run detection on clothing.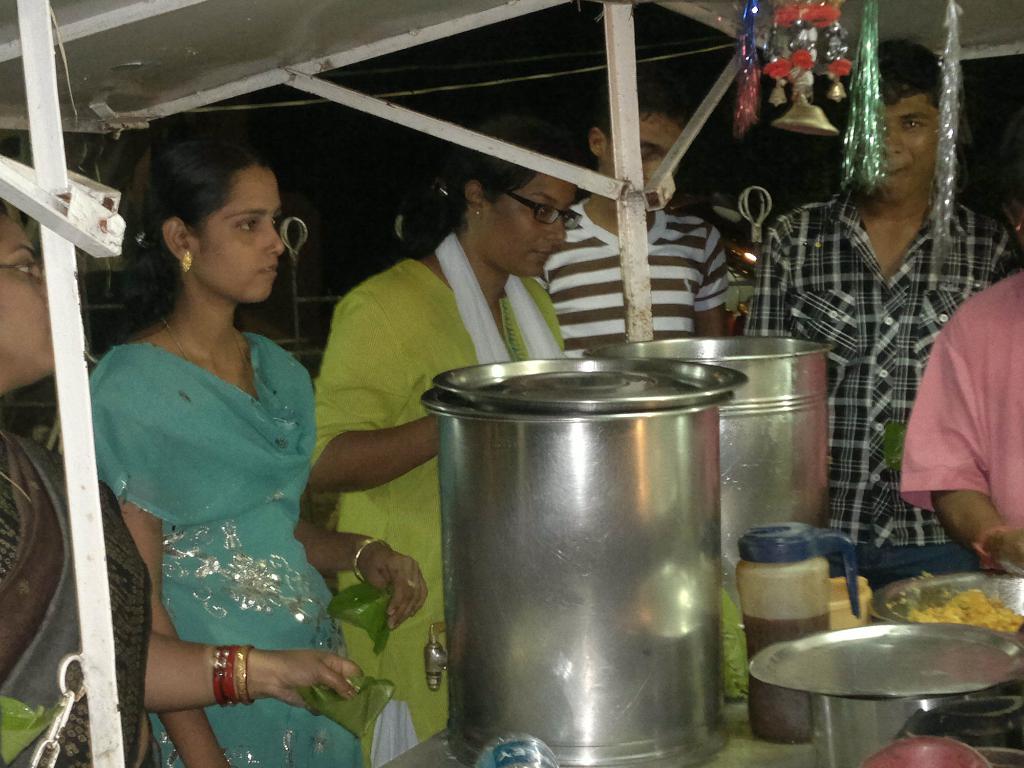
Result: 308/236/562/767.
